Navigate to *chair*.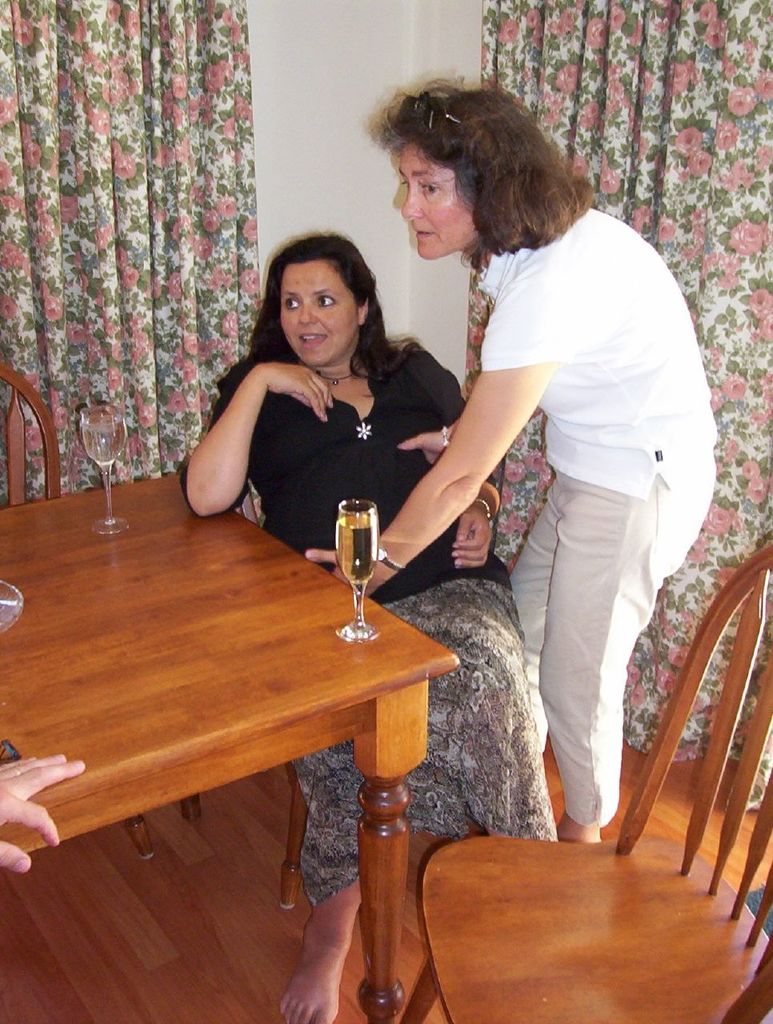
Navigation target: x1=346, y1=742, x2=758, y2=1019.
